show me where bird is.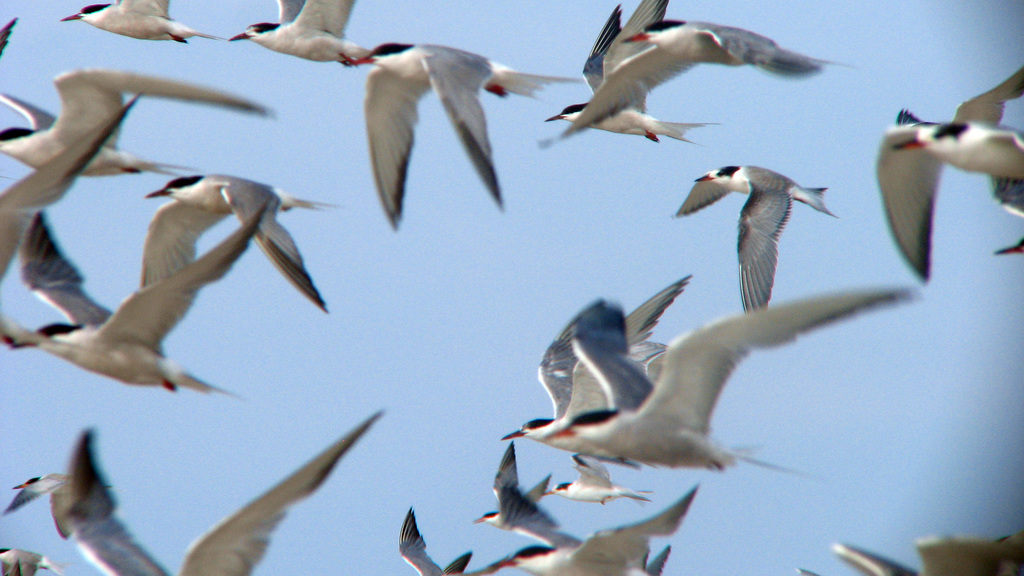
bird is at locate(536, 464, 659, 503).
